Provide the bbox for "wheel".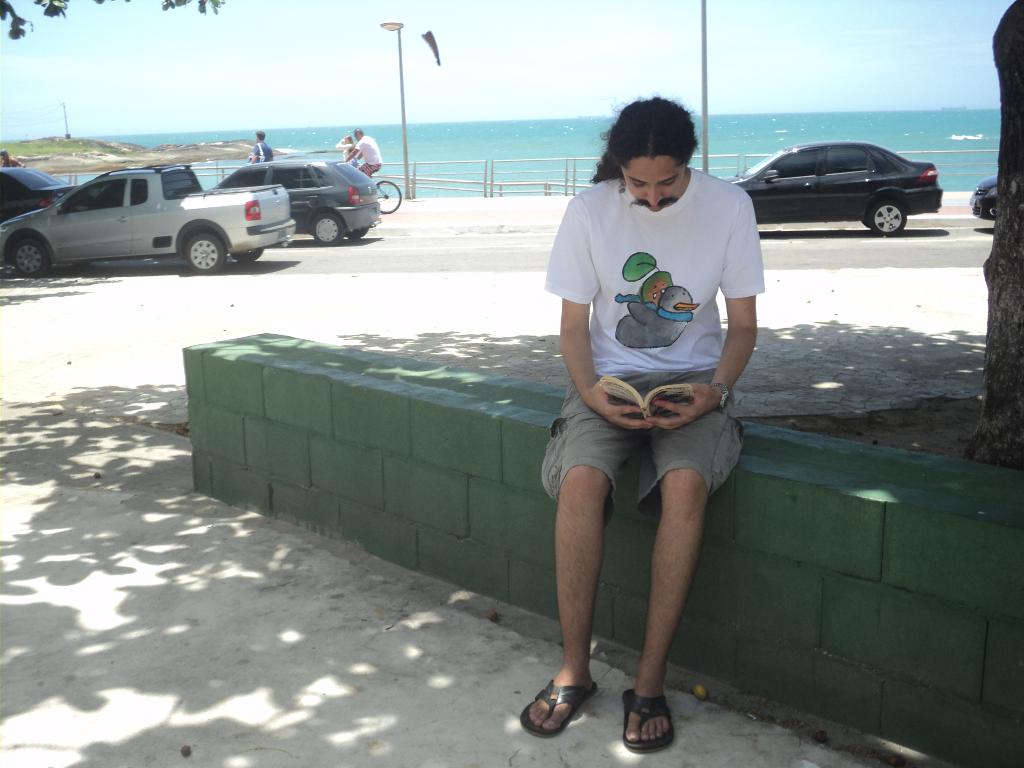
pyautogui.locateOnScreen(370, 177, 399, 214).
